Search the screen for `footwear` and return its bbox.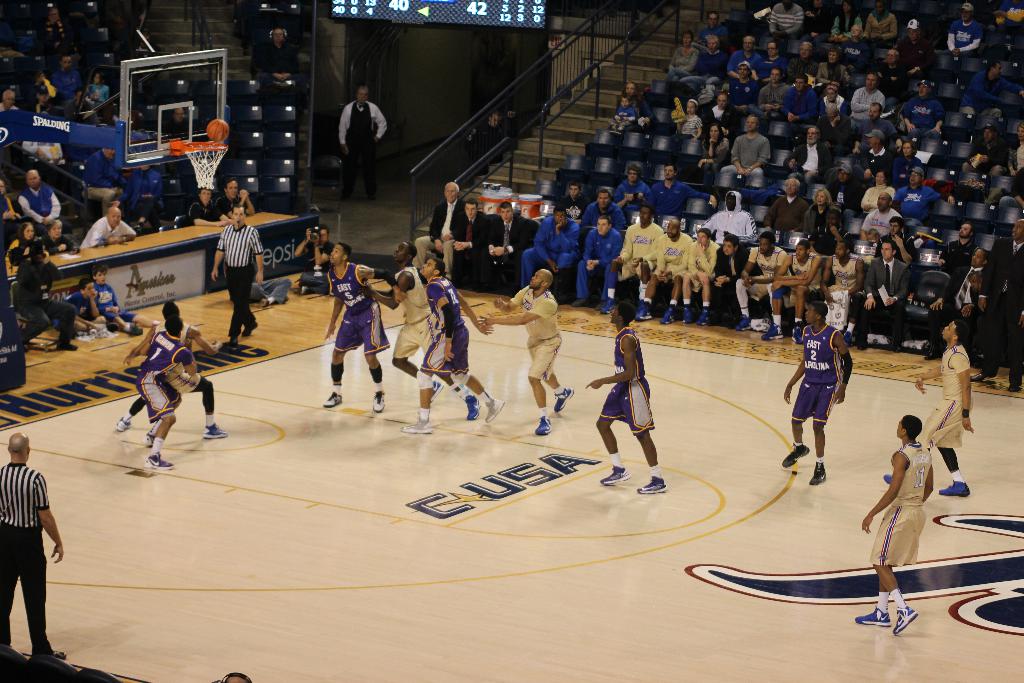
Found: BBox(255, 299, 266, 307).
